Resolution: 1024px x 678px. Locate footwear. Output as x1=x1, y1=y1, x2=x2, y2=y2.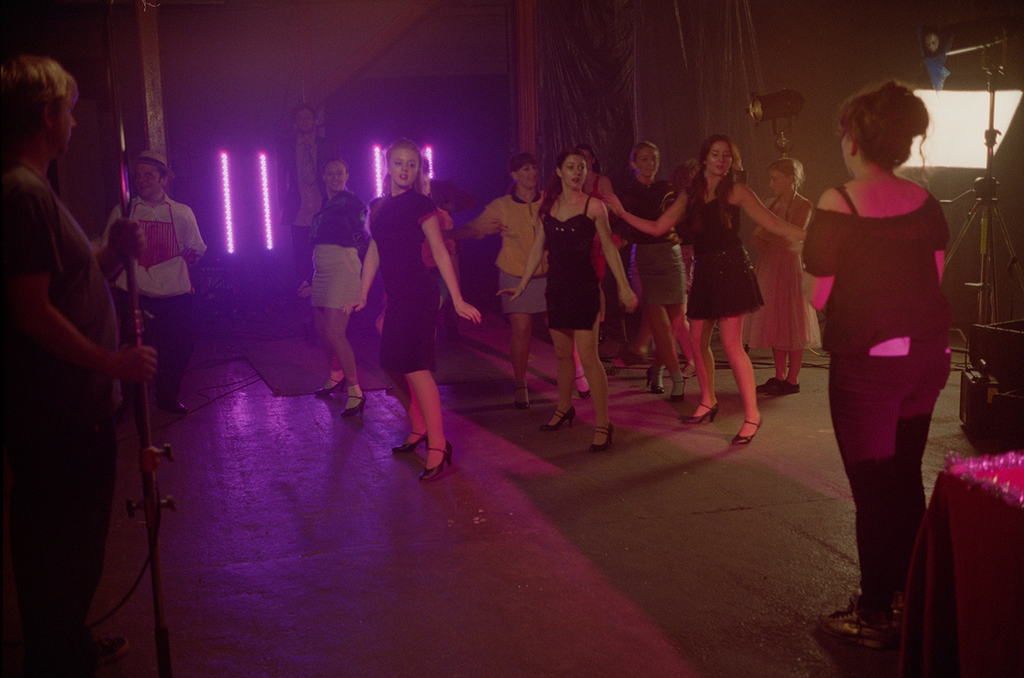
x1=647, y1=361, x2=666, y2=398.
